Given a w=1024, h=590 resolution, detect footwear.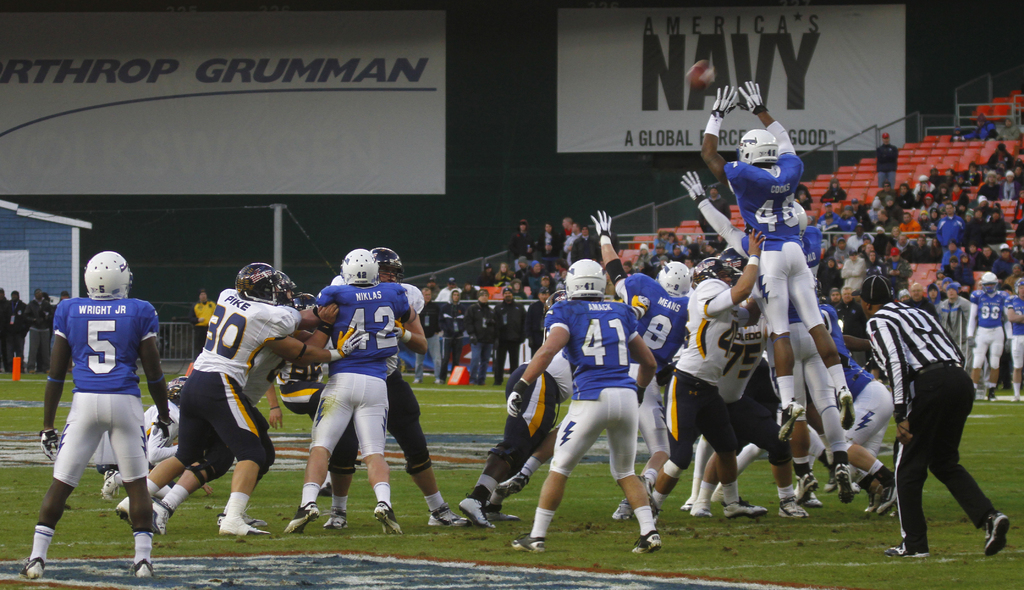
bbox(719, 500, 762, 521).
